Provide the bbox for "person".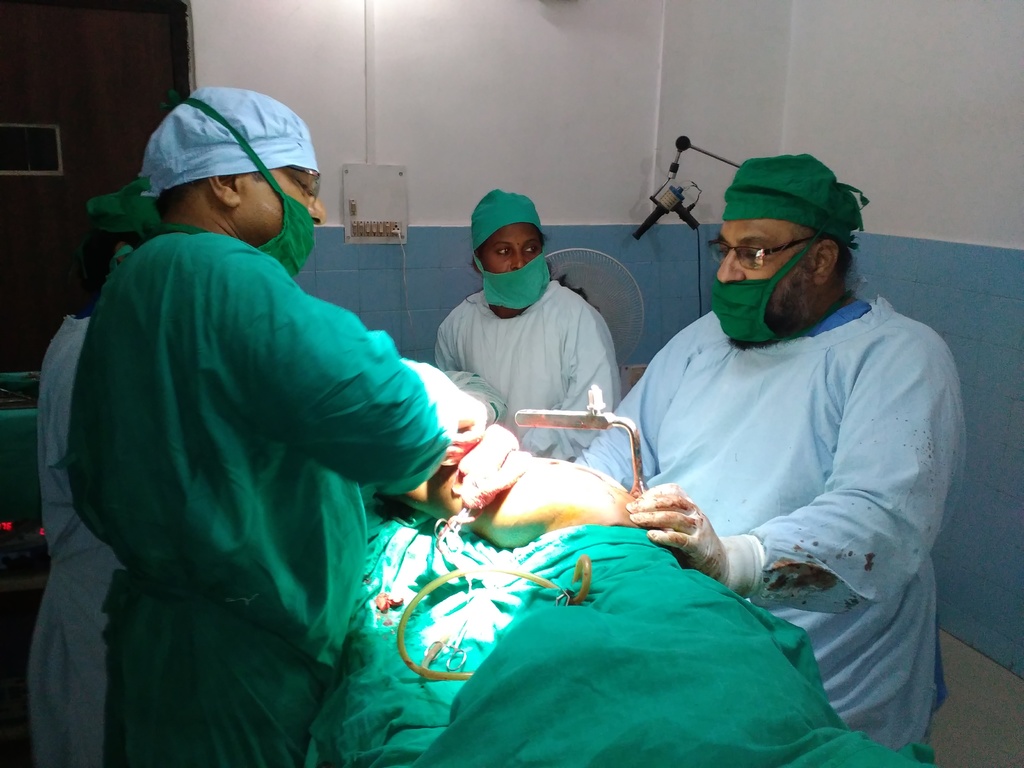
locate(45, 90, 465, 764).
